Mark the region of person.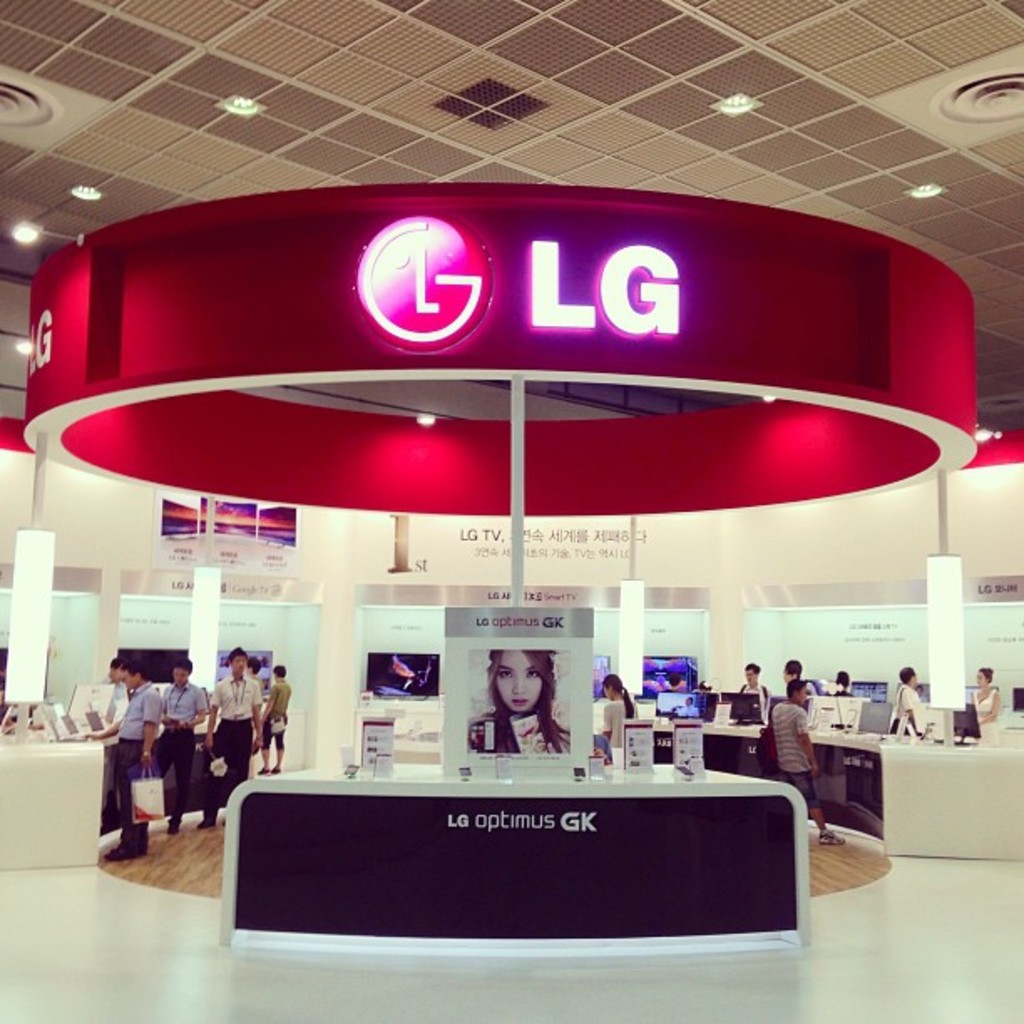
Region: bbox(965, 663, 1001, 753).
